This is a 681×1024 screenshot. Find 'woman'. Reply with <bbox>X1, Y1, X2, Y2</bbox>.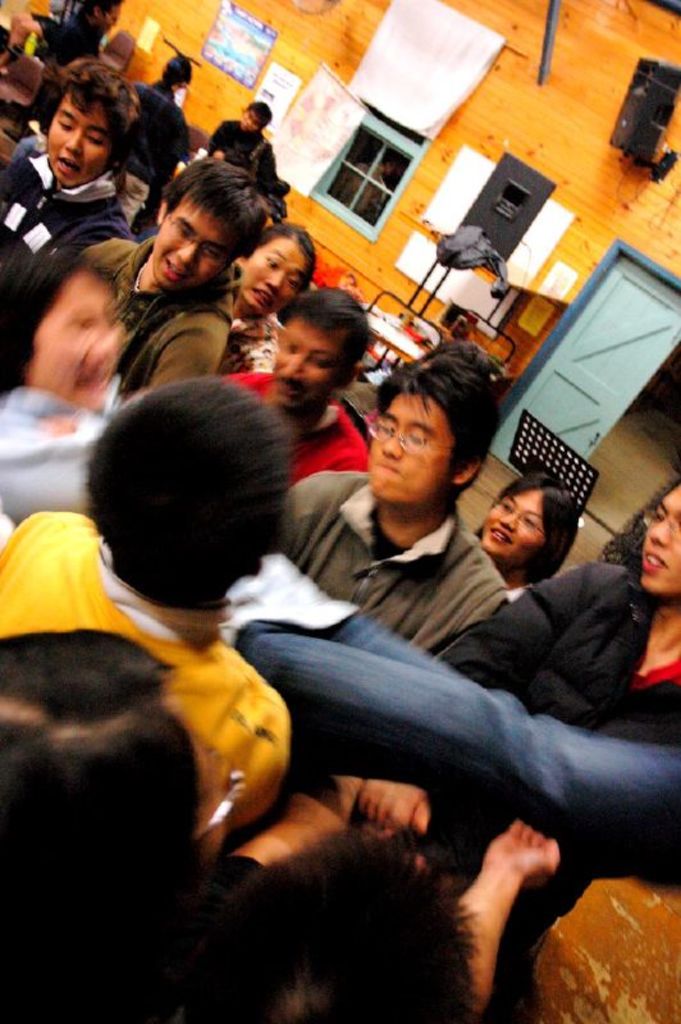
<bbox>467, 479, 584, 598</bbox>.
